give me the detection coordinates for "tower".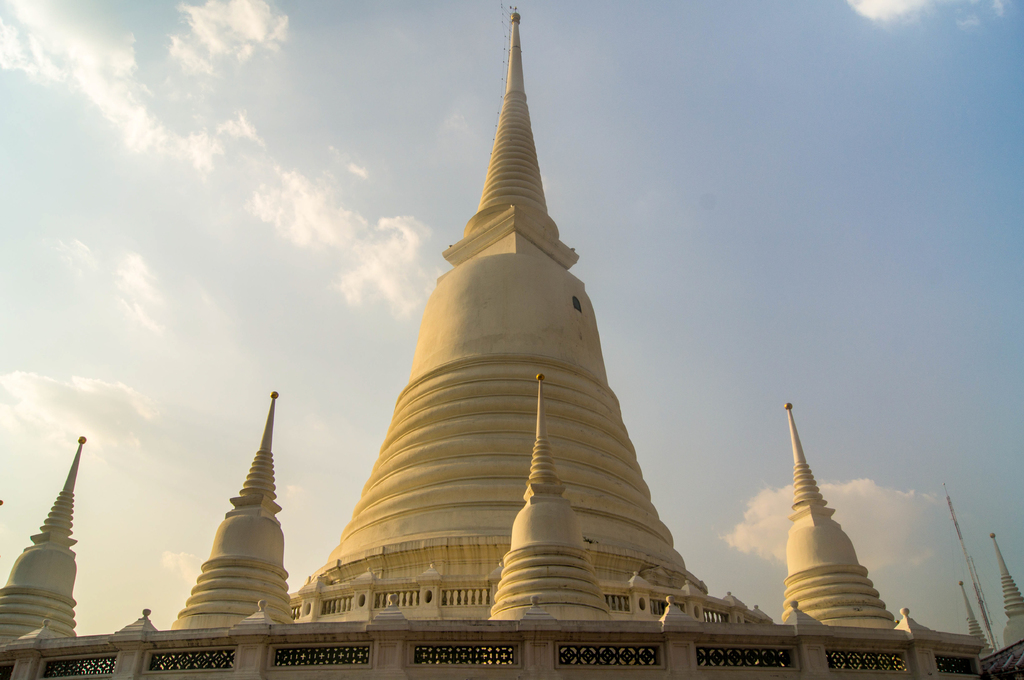
rect(299, 65, 748, 631).
